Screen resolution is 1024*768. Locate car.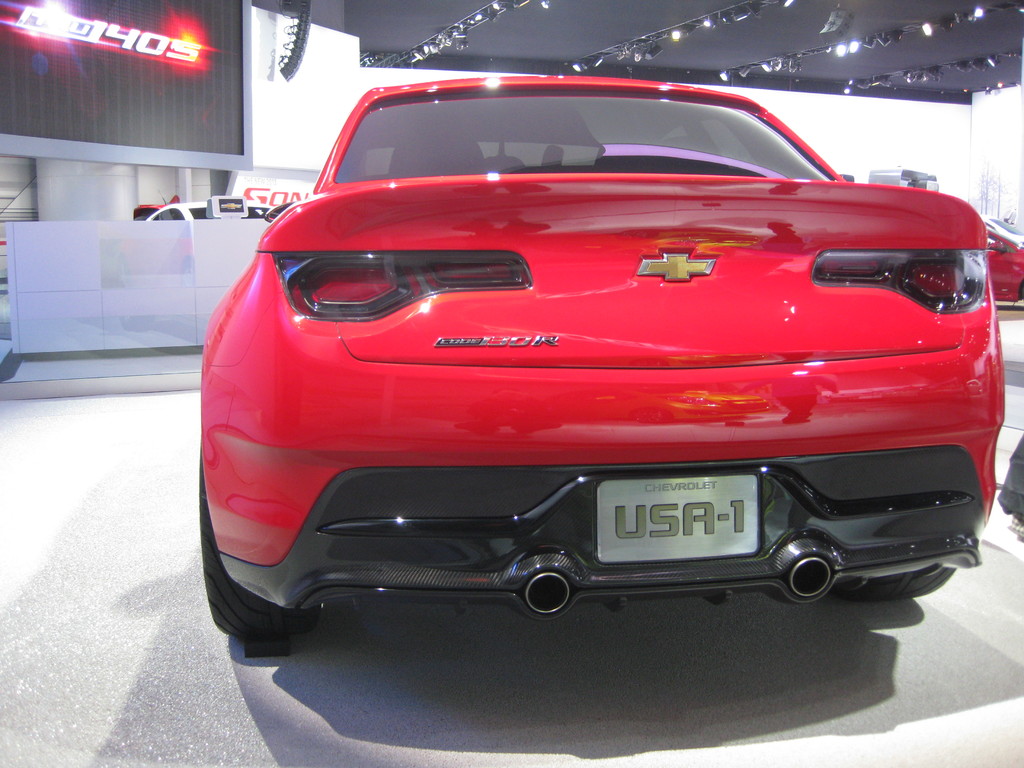
<box>134,196,179,222</box>.
